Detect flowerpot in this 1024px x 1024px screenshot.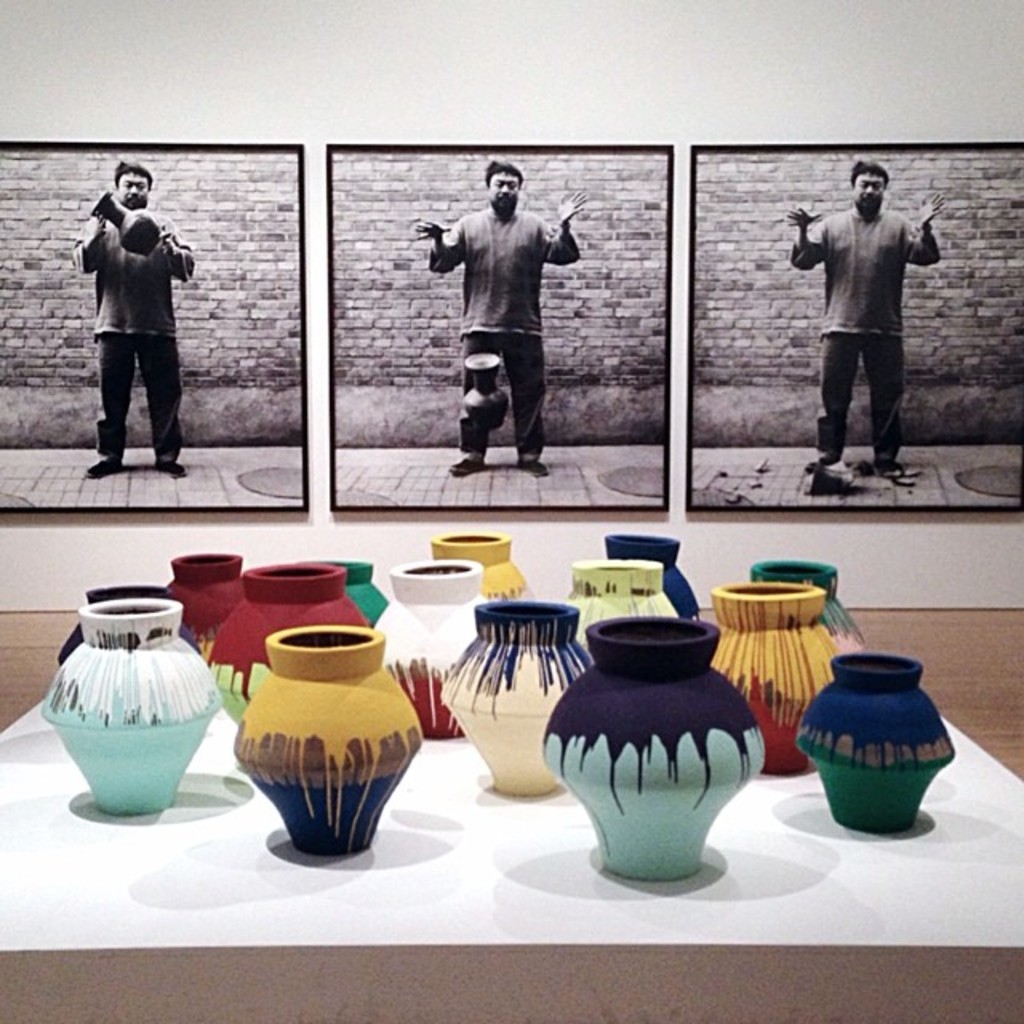
Detection: region(442, 594, 597, 794).
